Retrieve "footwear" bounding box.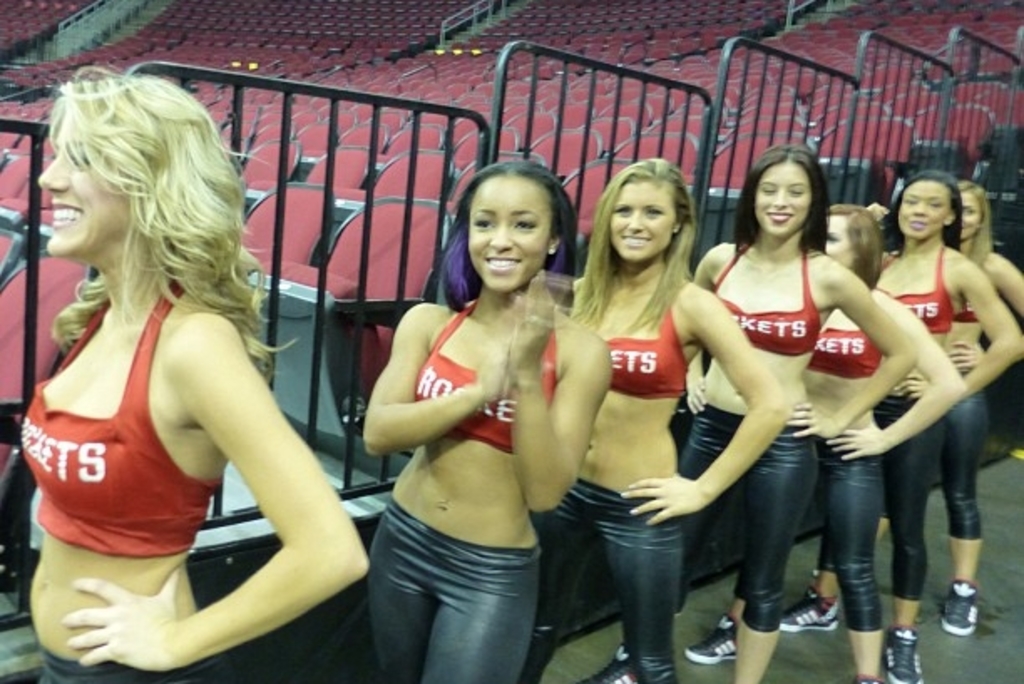
Bounding box: Rect(684, 614, 738, 669).
